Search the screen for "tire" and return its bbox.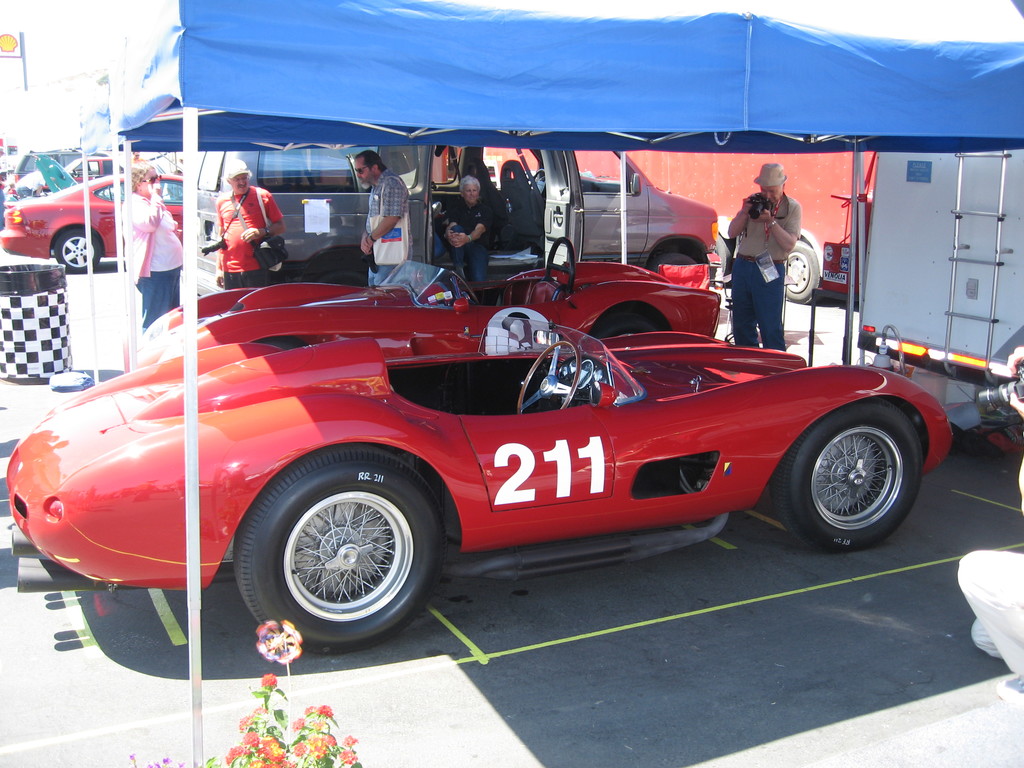
Found: 228, 447, 449, 656.
